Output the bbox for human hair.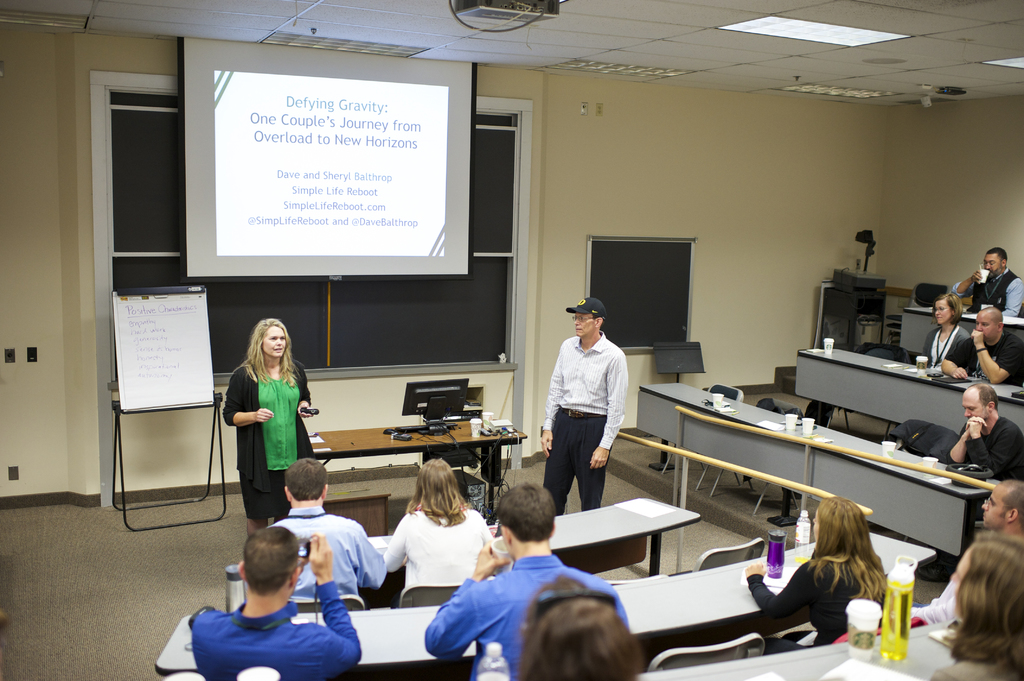
x1=284 y1=457 x2=328 y2=501.
